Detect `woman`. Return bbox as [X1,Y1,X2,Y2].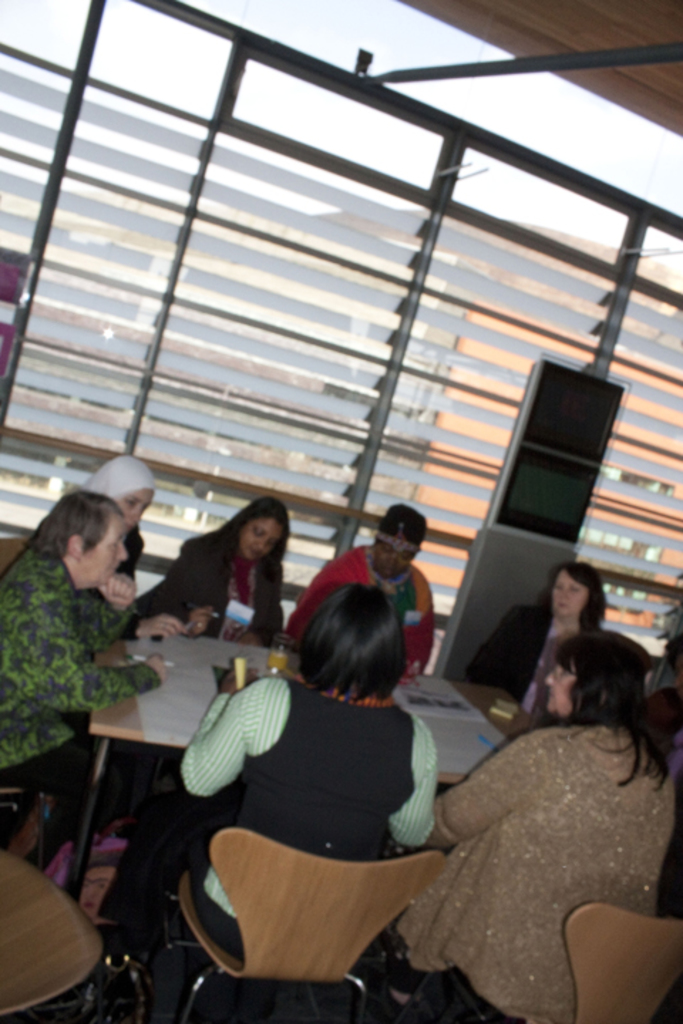
[114,486,152,570].
